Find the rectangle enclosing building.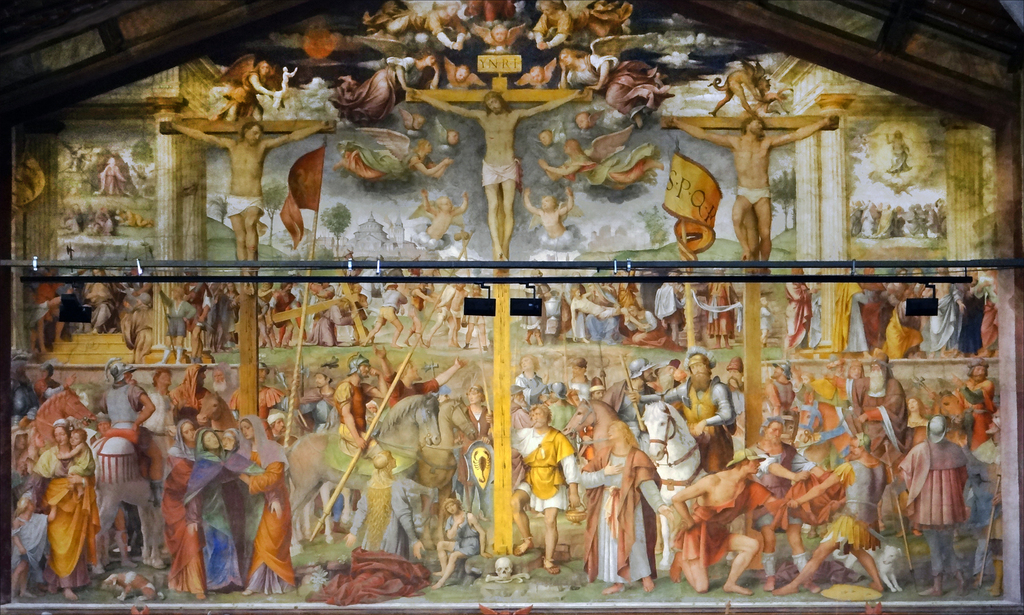
box(0, 0, 1023, 614).
